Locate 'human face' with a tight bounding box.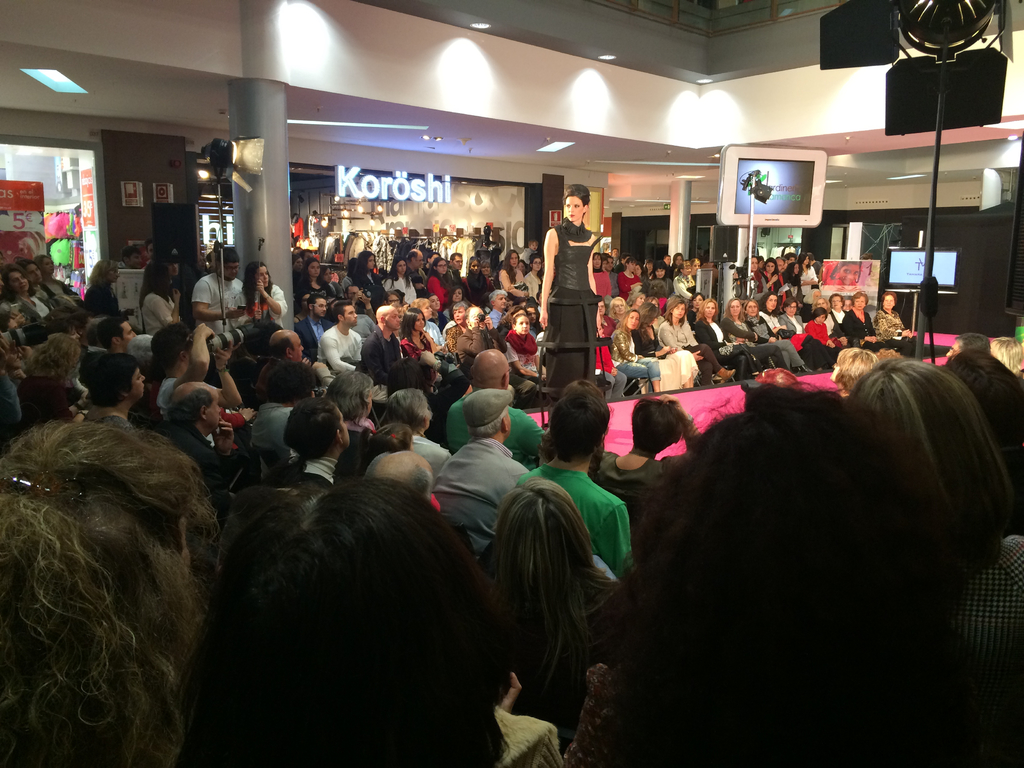
Rect(499, 288, 508, 309).
